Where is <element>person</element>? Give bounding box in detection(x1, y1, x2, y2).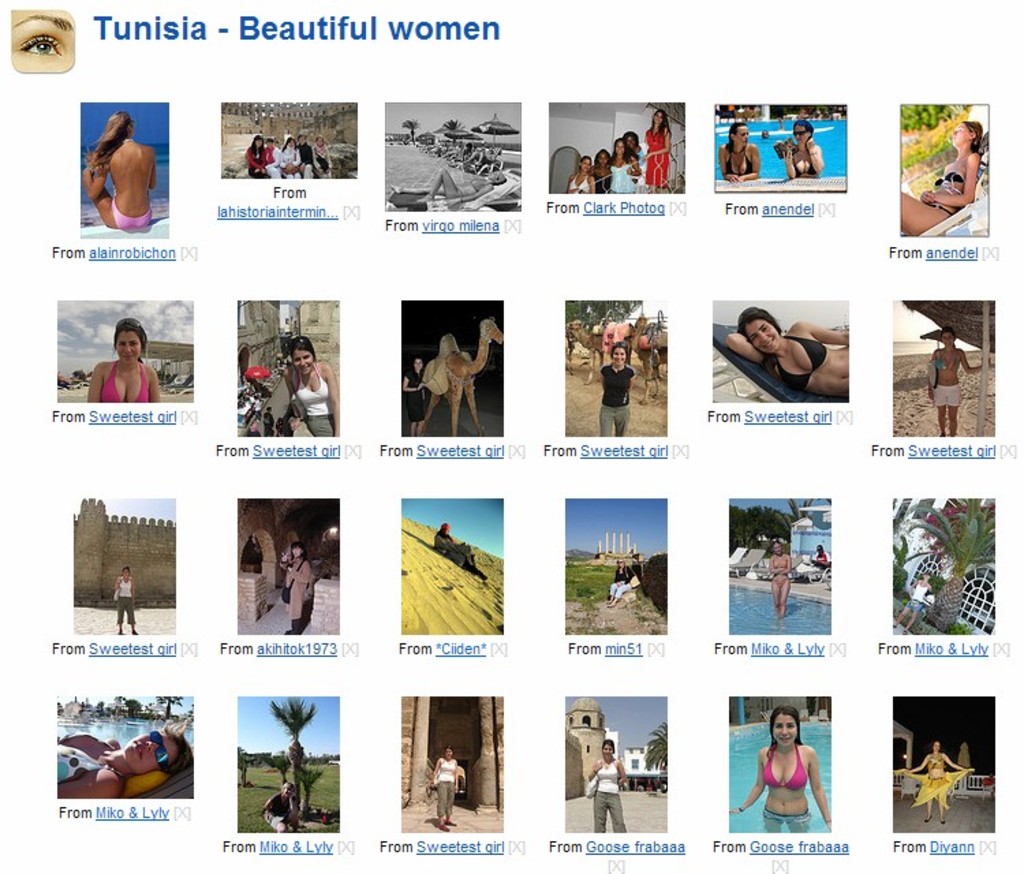
detection(265, 135, 281, 180).
